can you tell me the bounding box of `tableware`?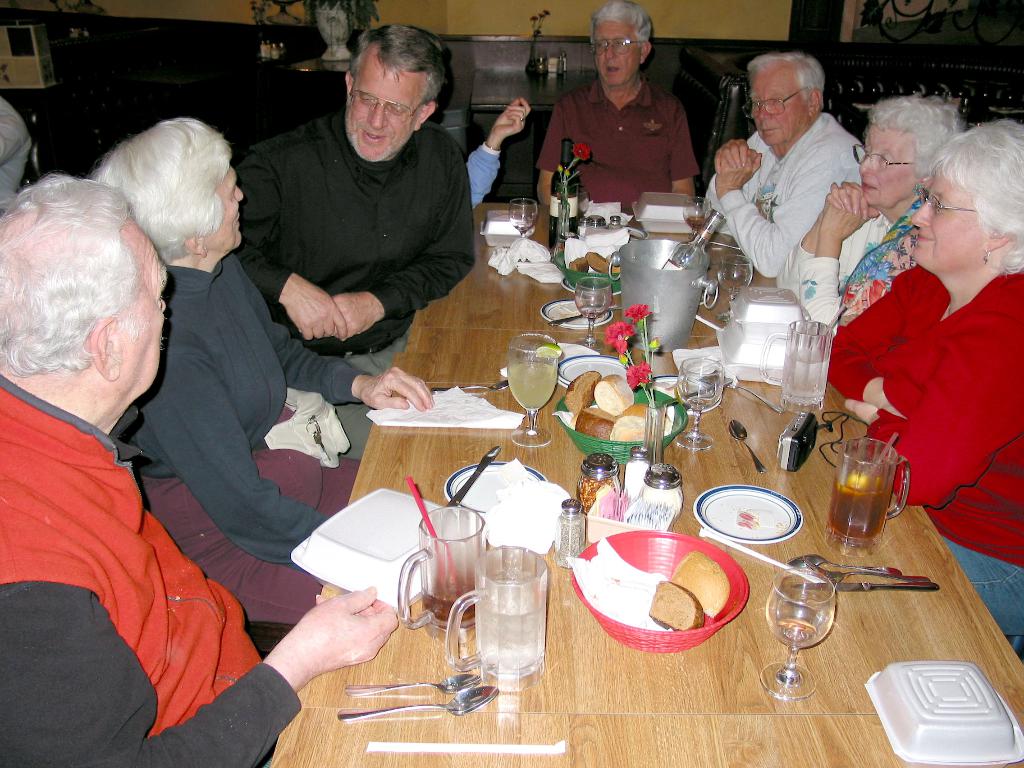
Rect(550, 303, 620, 324).
